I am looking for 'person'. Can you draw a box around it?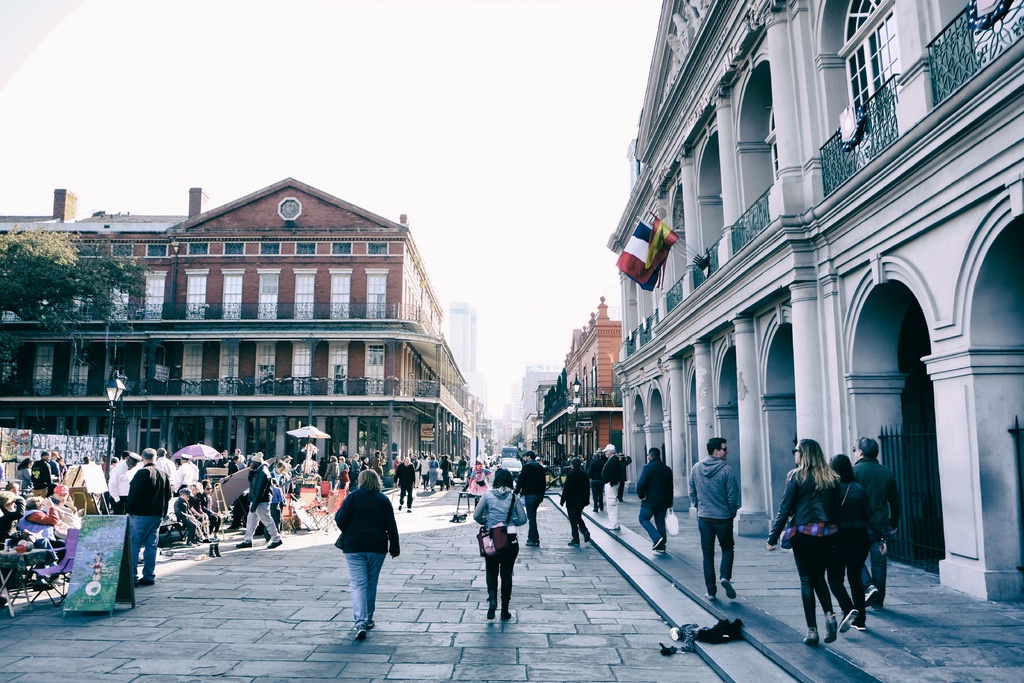
Sure, the bounding box is [left=763, top=438, right=837, bottom=648].
